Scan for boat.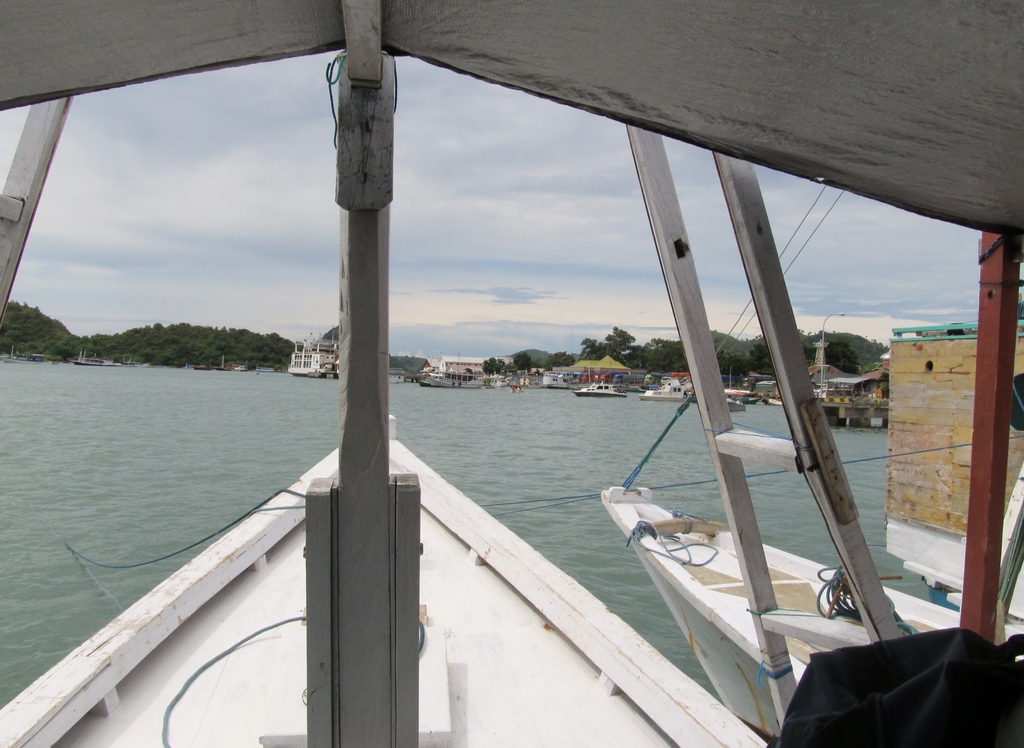
Scan result: (640, 379, 689, 403).
